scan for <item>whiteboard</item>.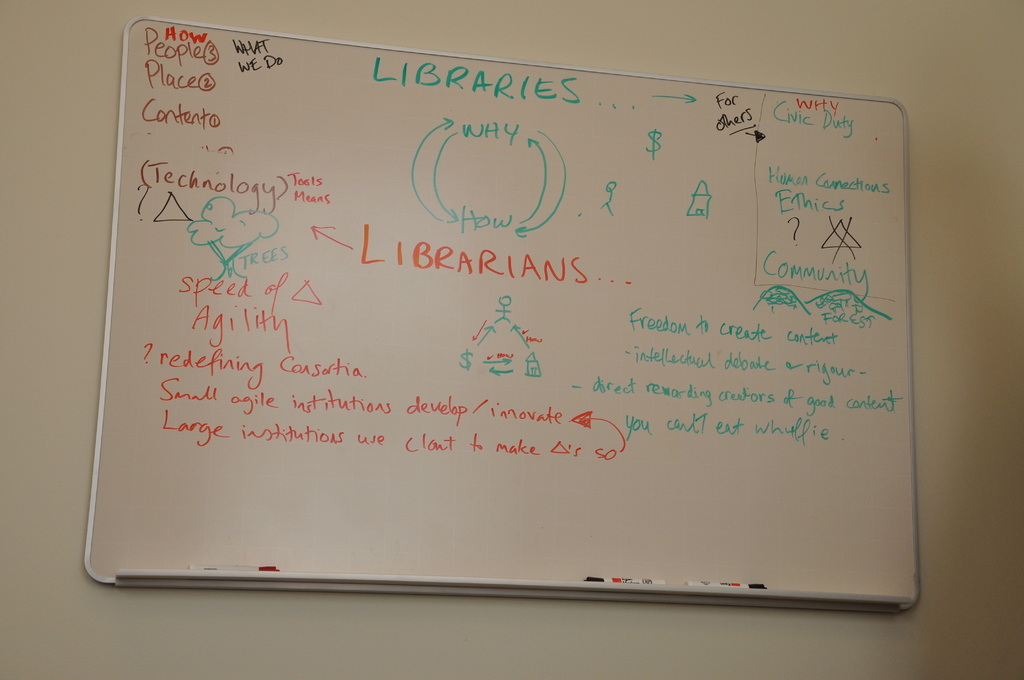
Scan result: [x1=82, y1=16, x2=916, y2=619].
